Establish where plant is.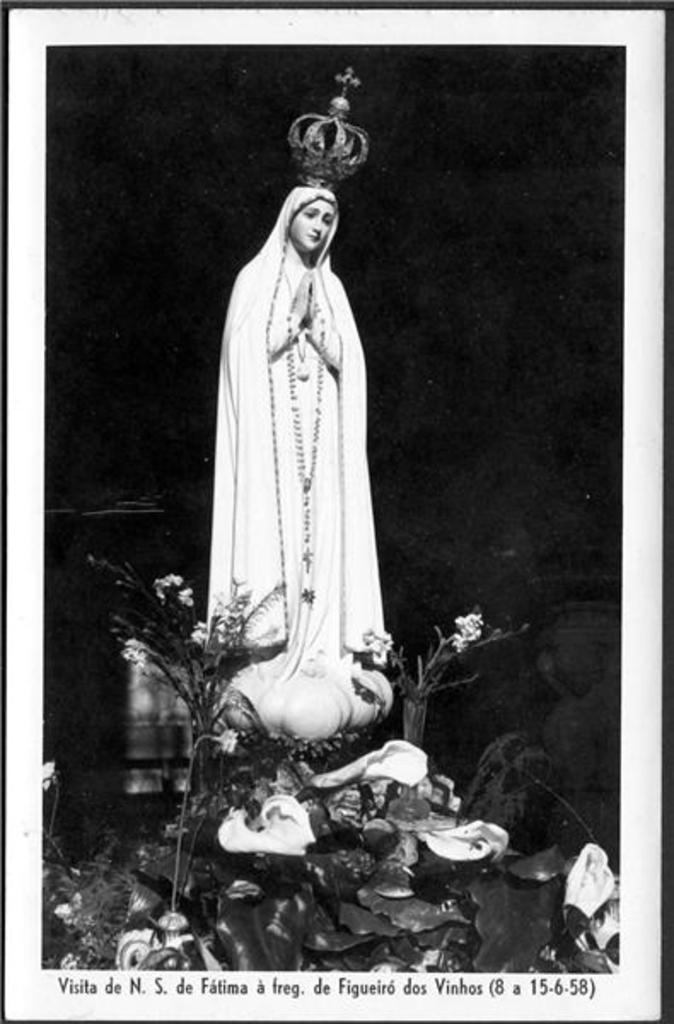
Established at (41, 543, 314, 794).
